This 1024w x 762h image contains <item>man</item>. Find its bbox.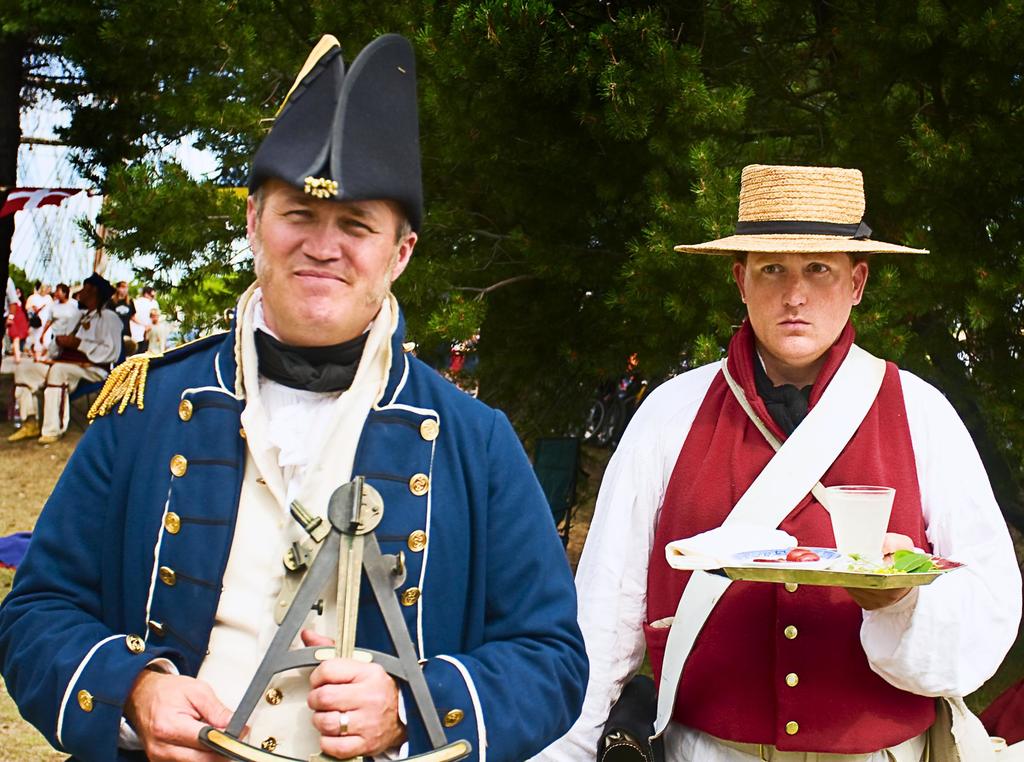
[42,285,77,344].
